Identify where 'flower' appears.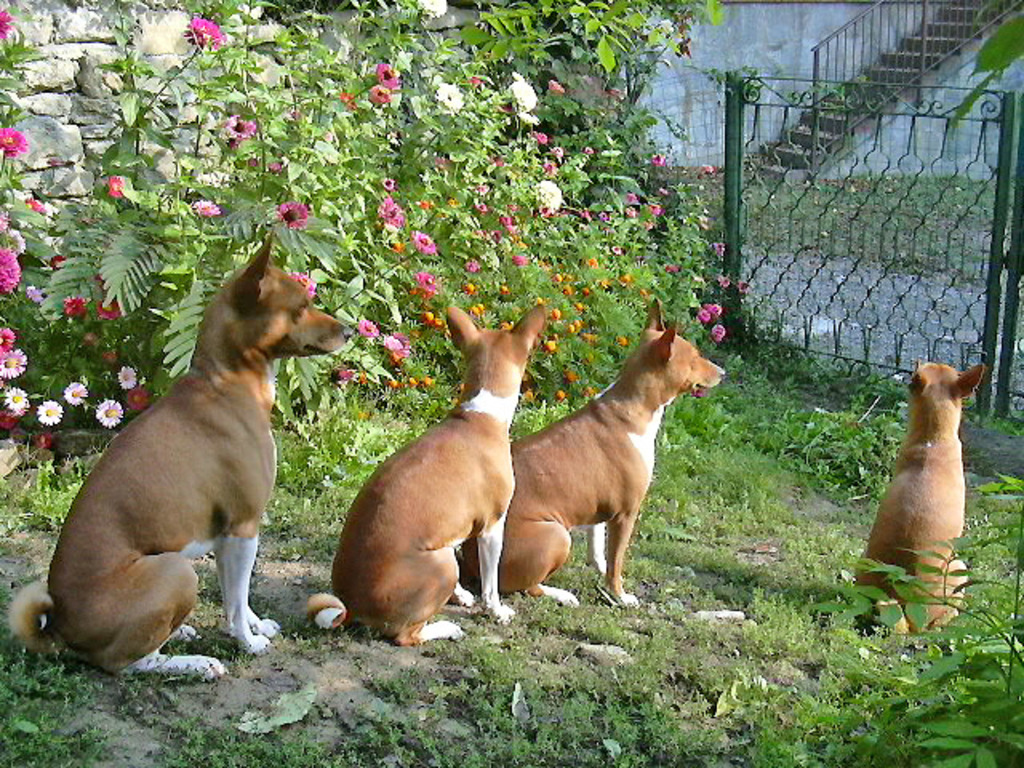
Appears at {"left": 0, "top": 246, "right": 21, "bottom": 286}.
